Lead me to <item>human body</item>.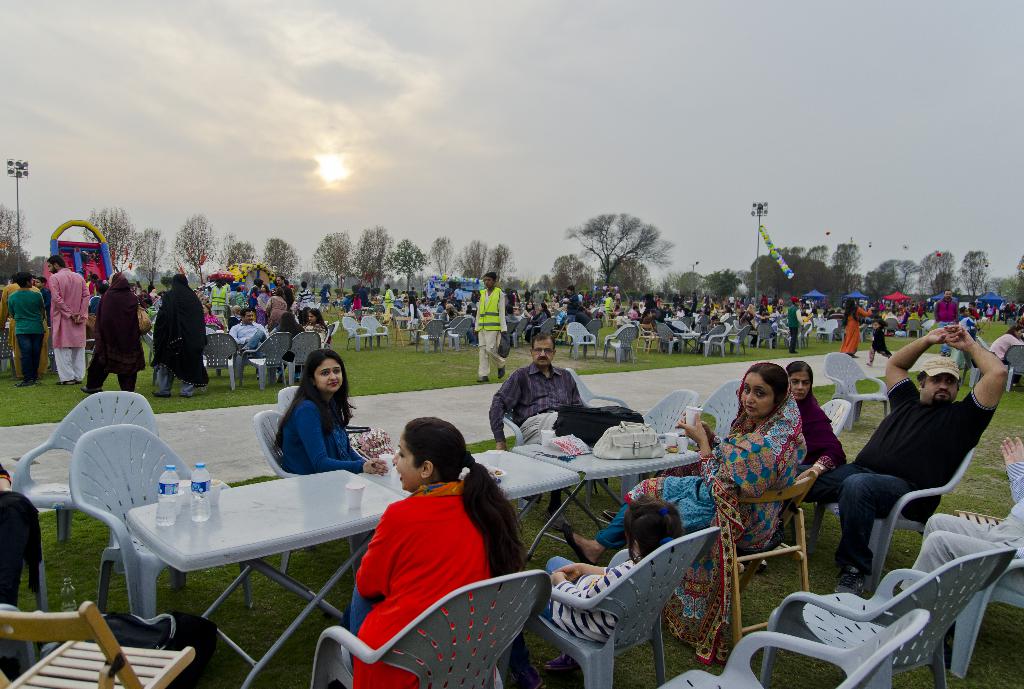
Lead to bbox(273, 347, 390, 475).
